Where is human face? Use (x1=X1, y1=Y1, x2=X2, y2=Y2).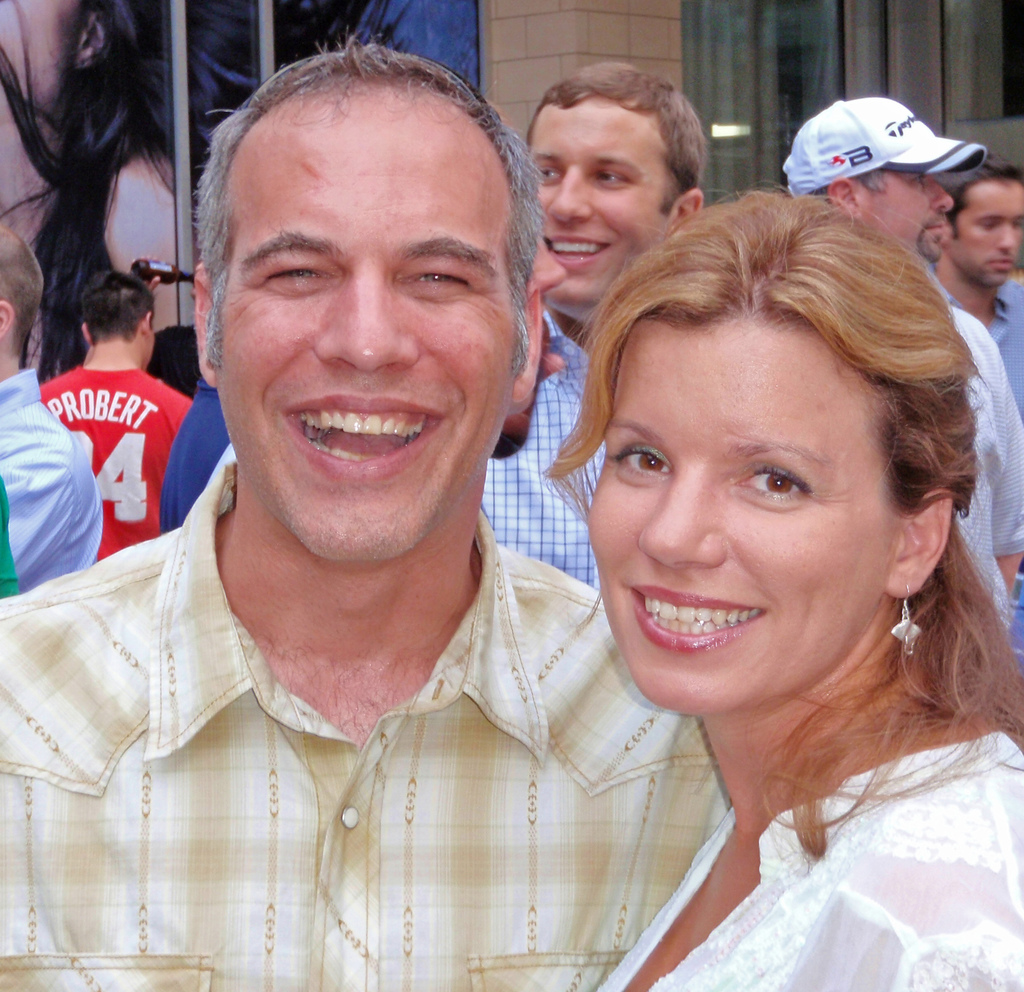
(x1=214, y1=102, x2=538, y2=553).
